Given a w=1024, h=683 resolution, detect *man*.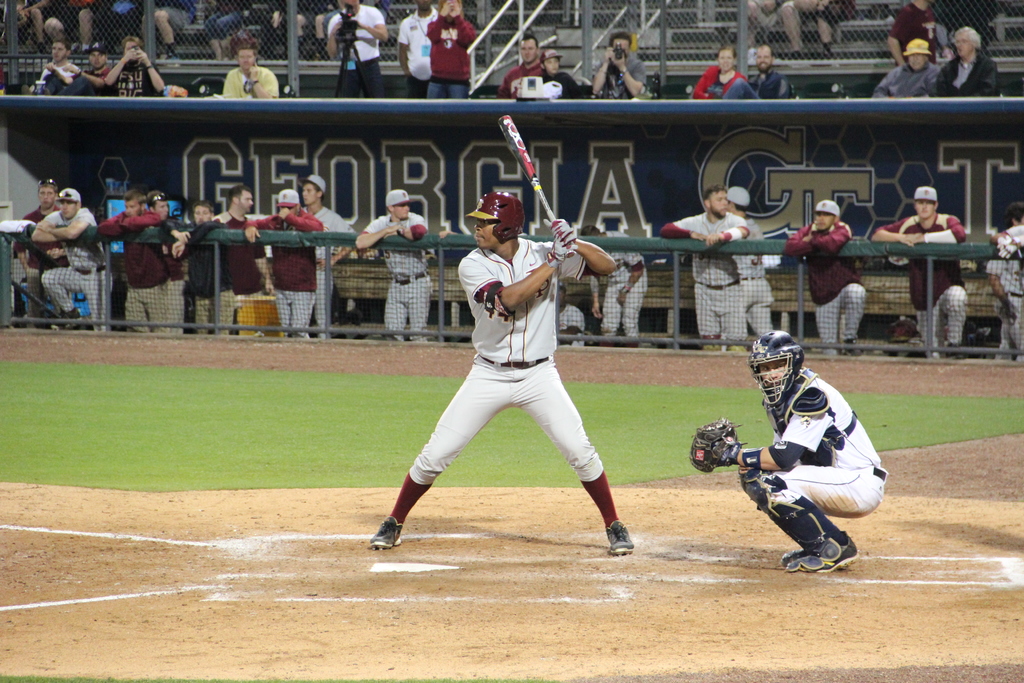
[x1=326, y1=0, x2=390, y2=97].
